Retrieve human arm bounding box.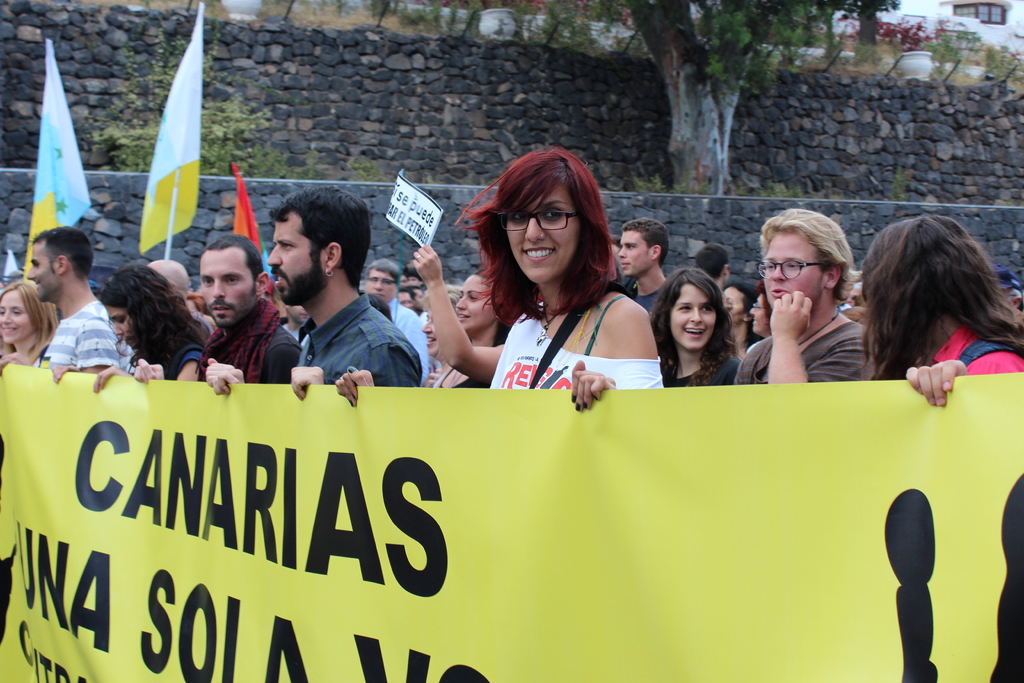
Bounding box: <region>568, 299, 661, 415</region>.
